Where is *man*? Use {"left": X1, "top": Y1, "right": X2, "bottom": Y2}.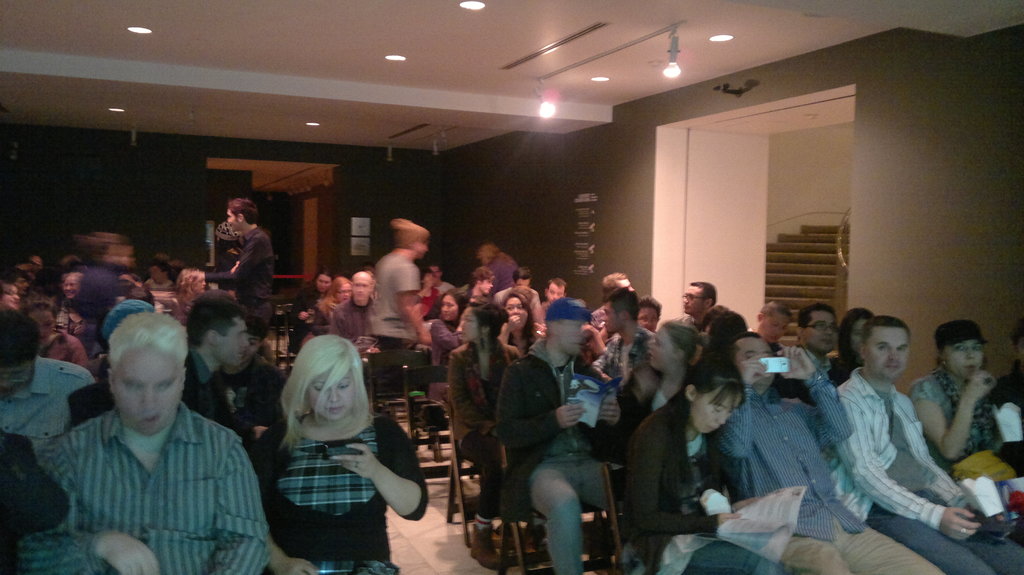
{"left": 50, "top": 296, "right": 274, "bottom": 571}.
